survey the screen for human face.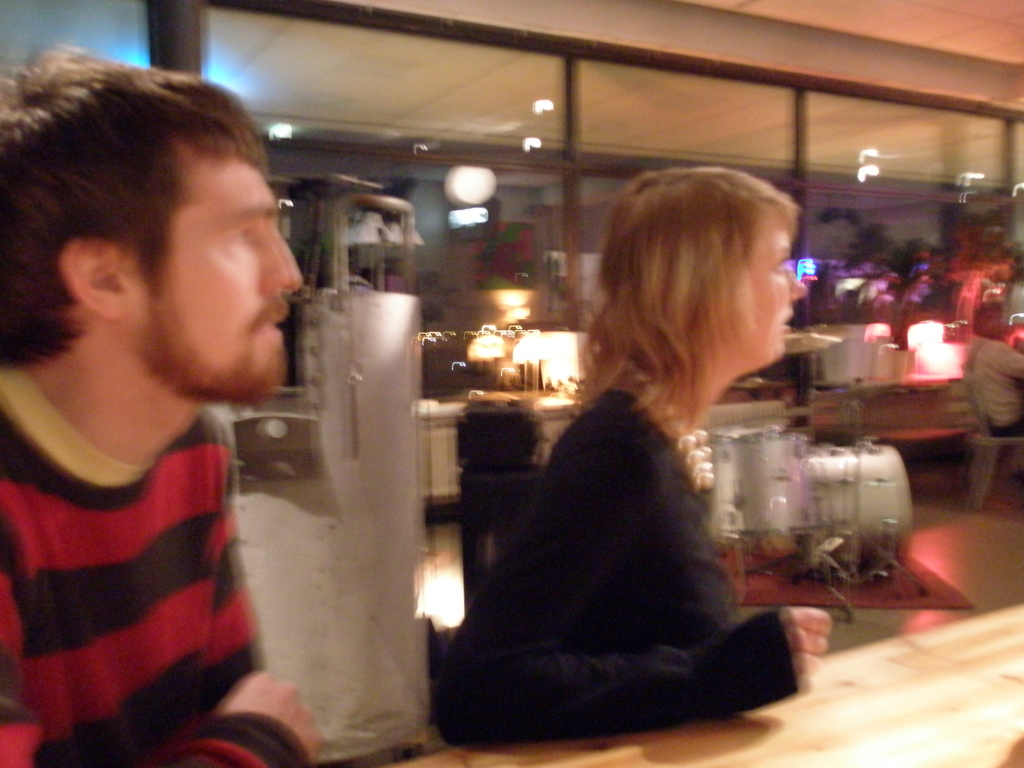
Survey found: bbox(724, 225, 811, 365).
